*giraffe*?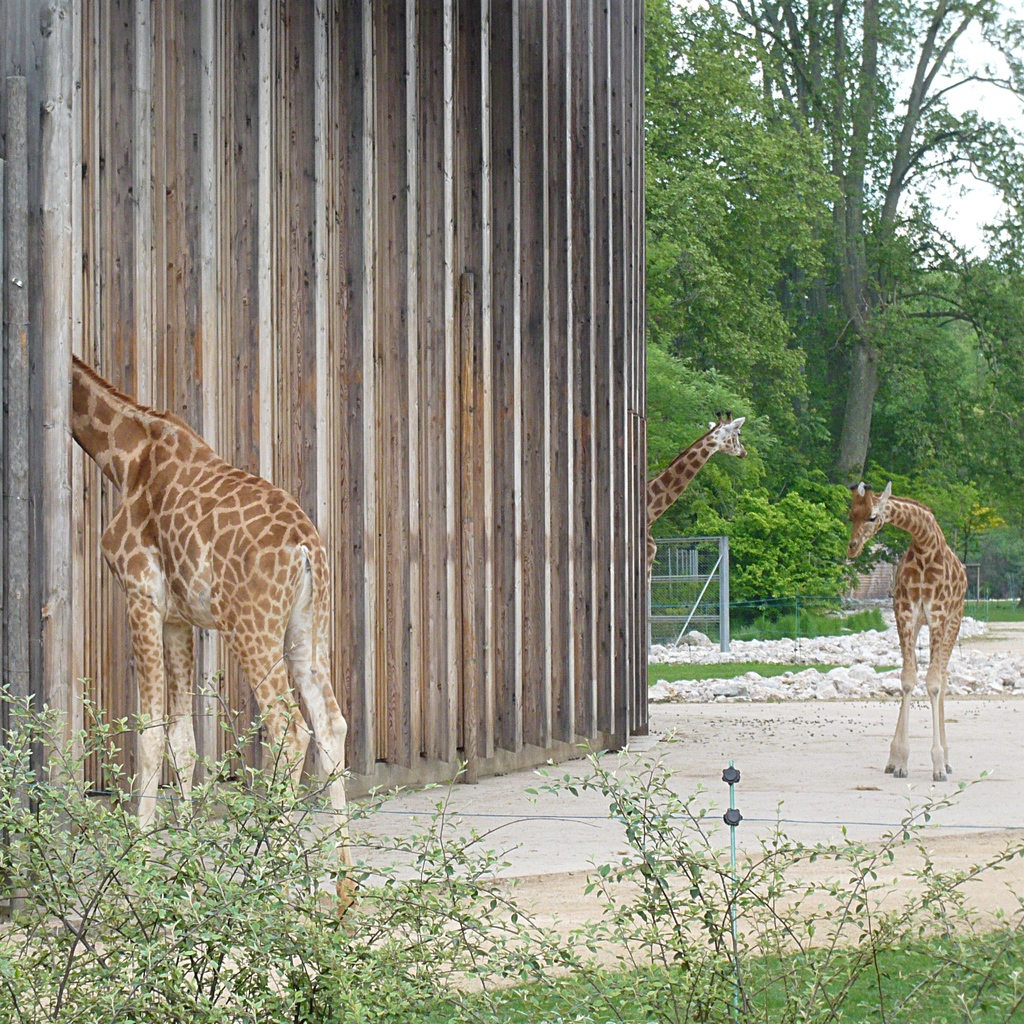
detection(72, 342, 368, 947)
